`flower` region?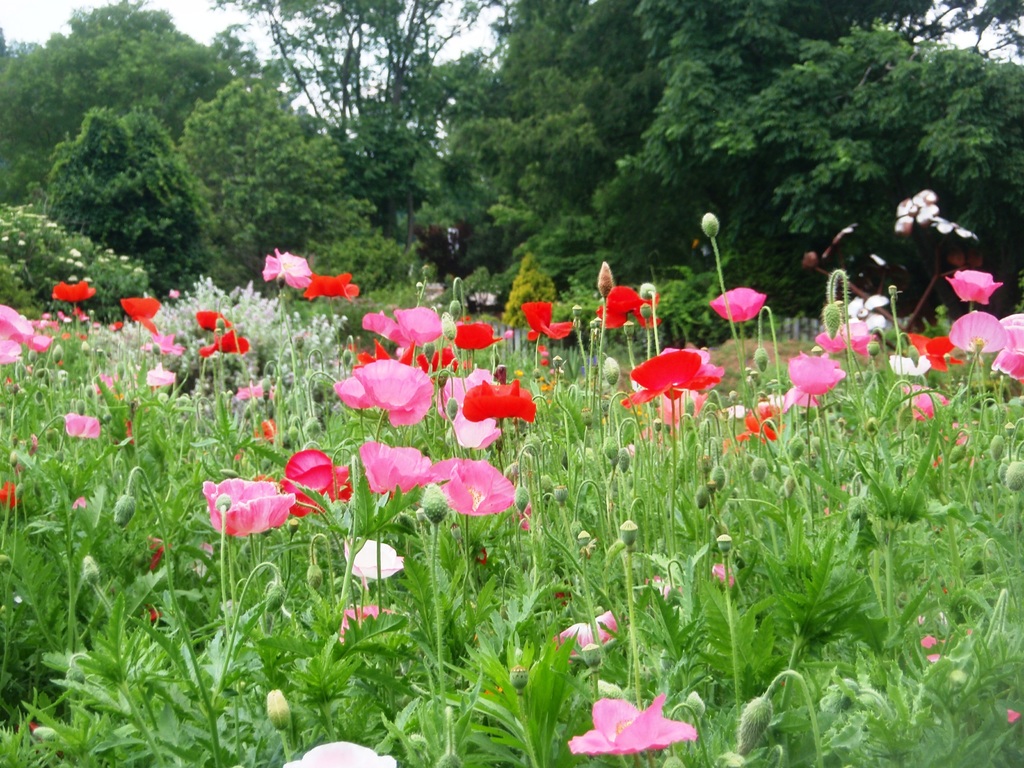
[left=518, top=301, right=574, bottom=342]
